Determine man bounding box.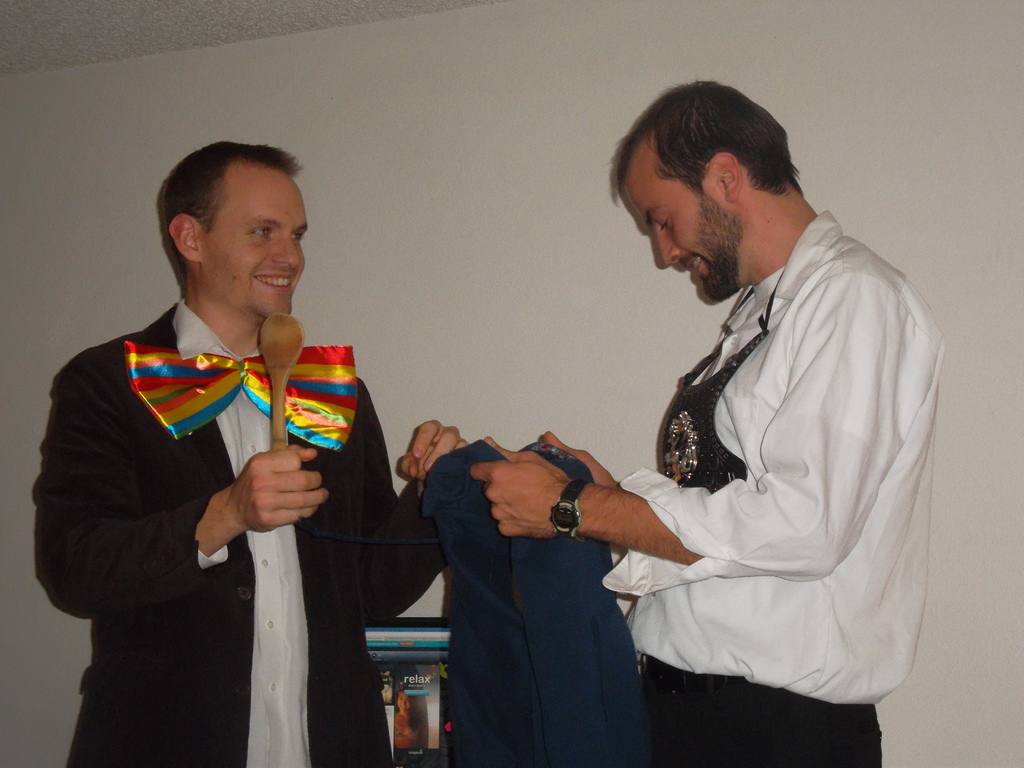
Determined: 40,138,390,757.
